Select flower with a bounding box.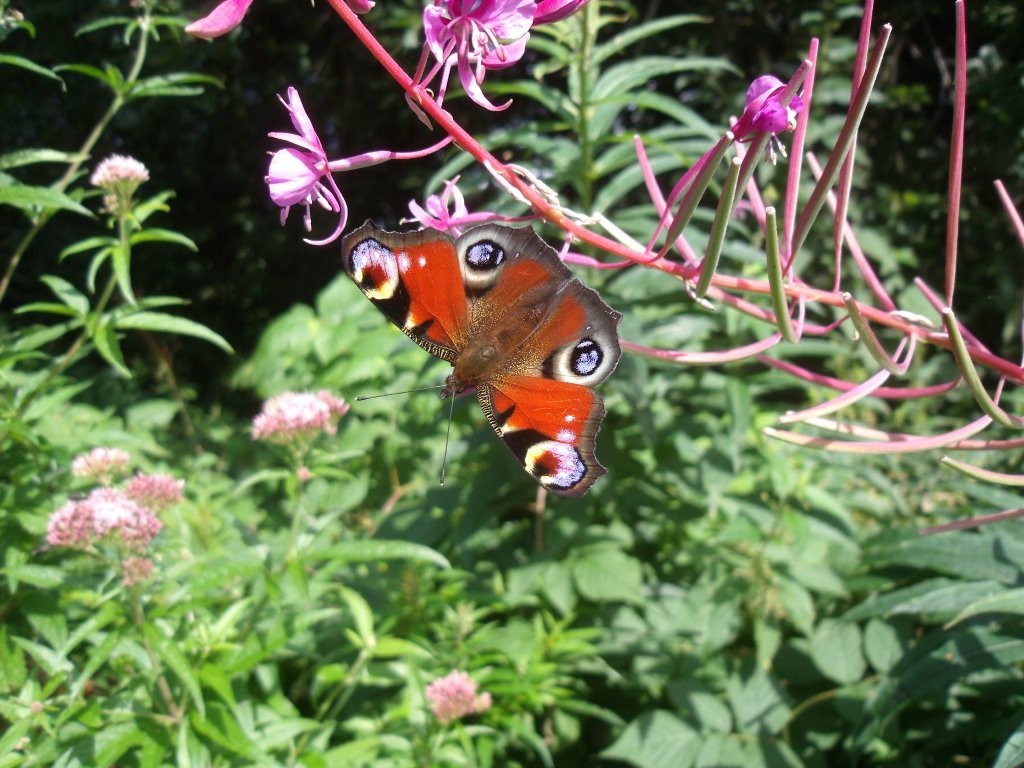
BBox(419, 0, 602, 119).
